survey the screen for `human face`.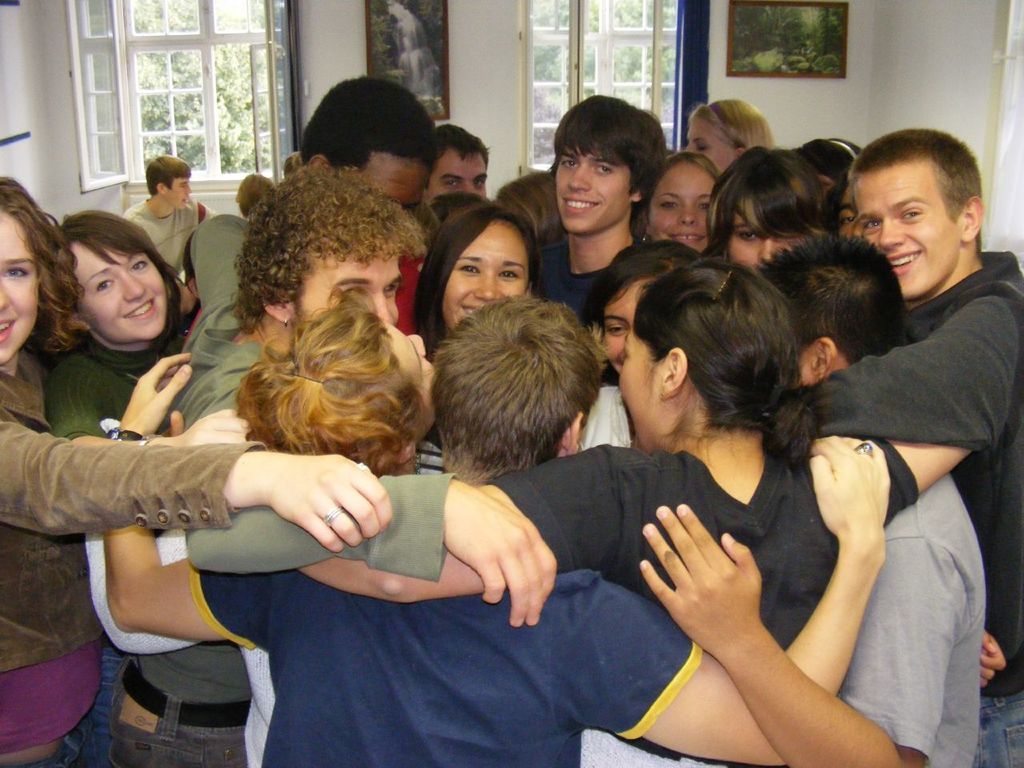
Survey found: BBox(380, 320, 444, 396).
